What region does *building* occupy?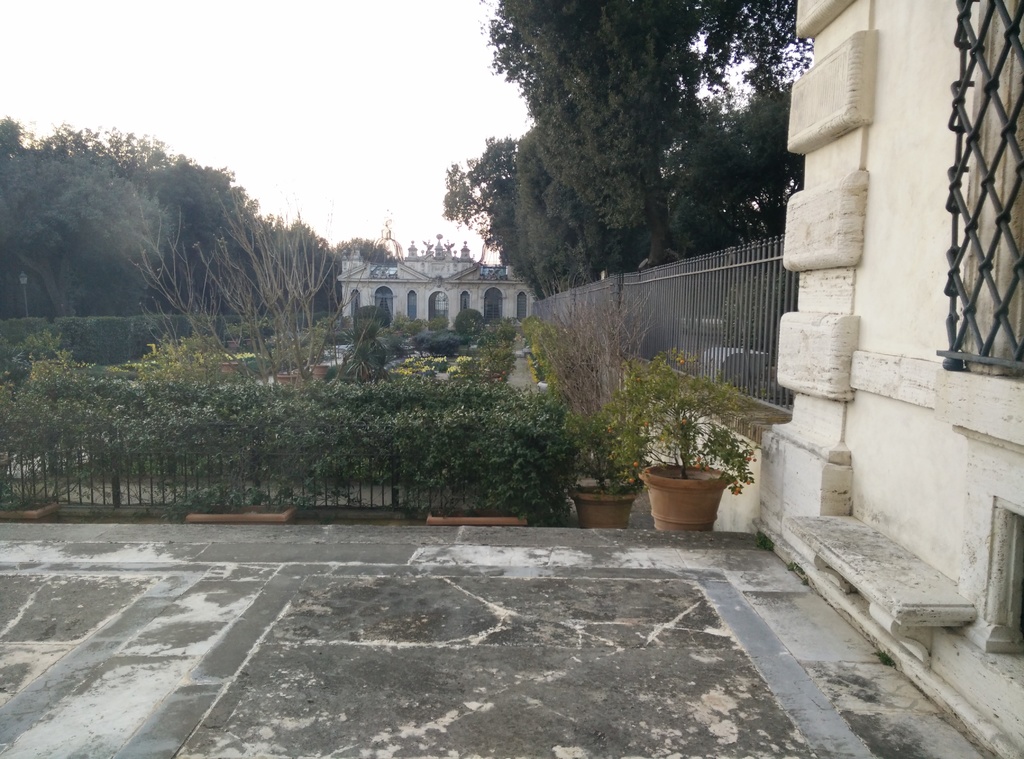
760,0,1023,758.
